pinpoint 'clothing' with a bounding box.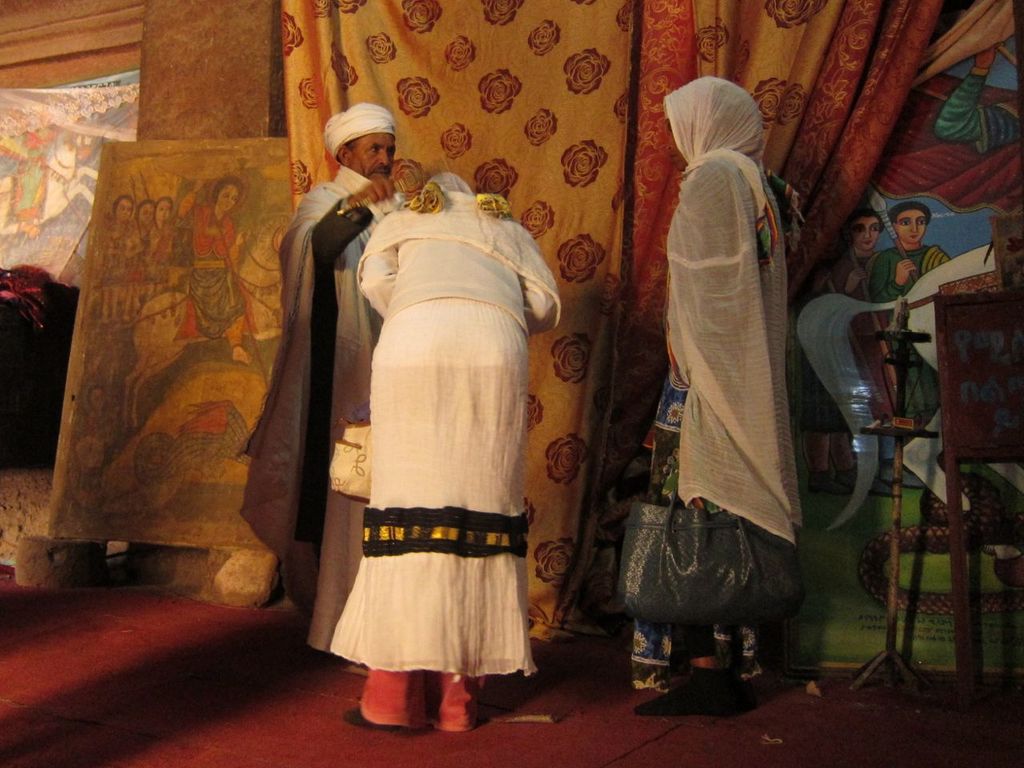
247 165 394 634.
